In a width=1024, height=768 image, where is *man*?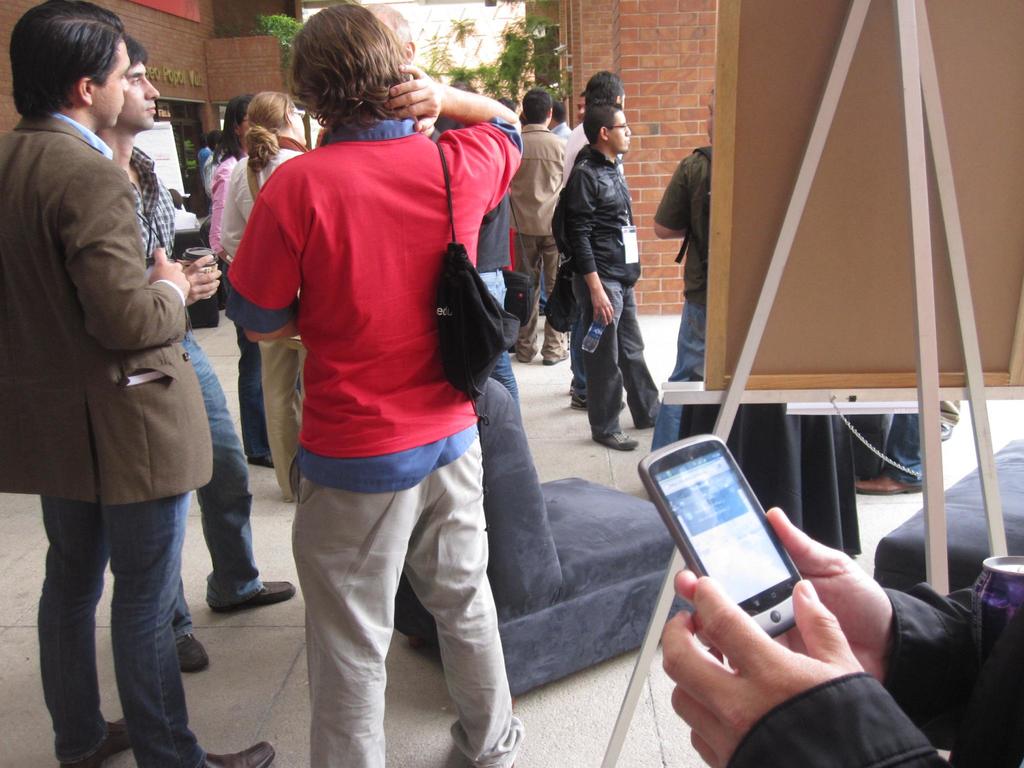
x1=506 y1=88 x2=568 y2=365.
